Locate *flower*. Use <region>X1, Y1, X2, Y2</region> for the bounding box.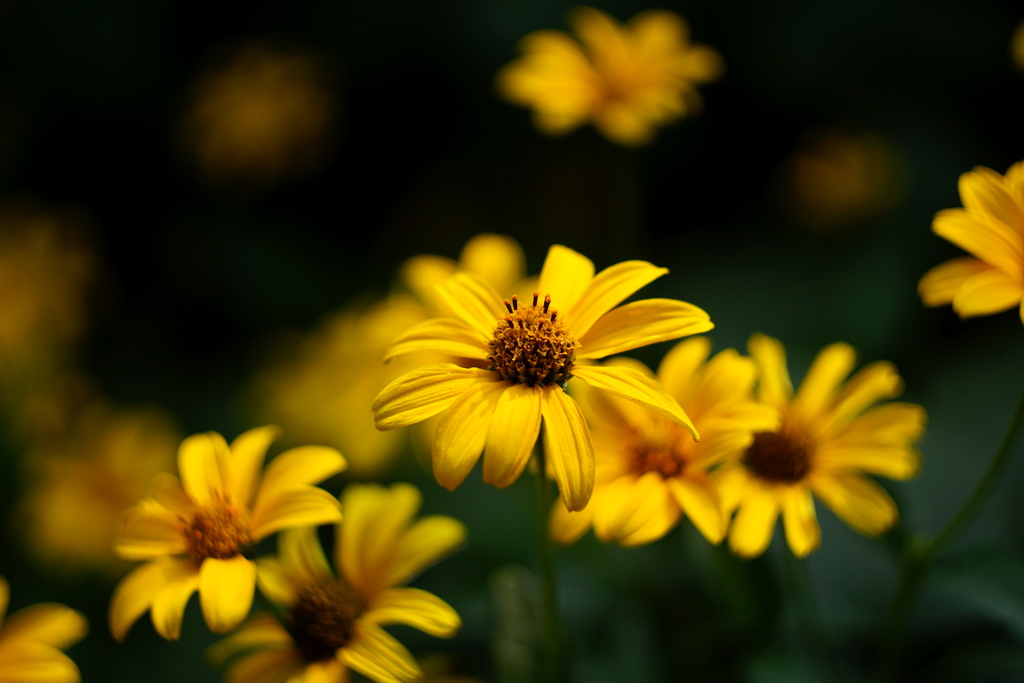
<region>0, 579, 84, 682</region>.
